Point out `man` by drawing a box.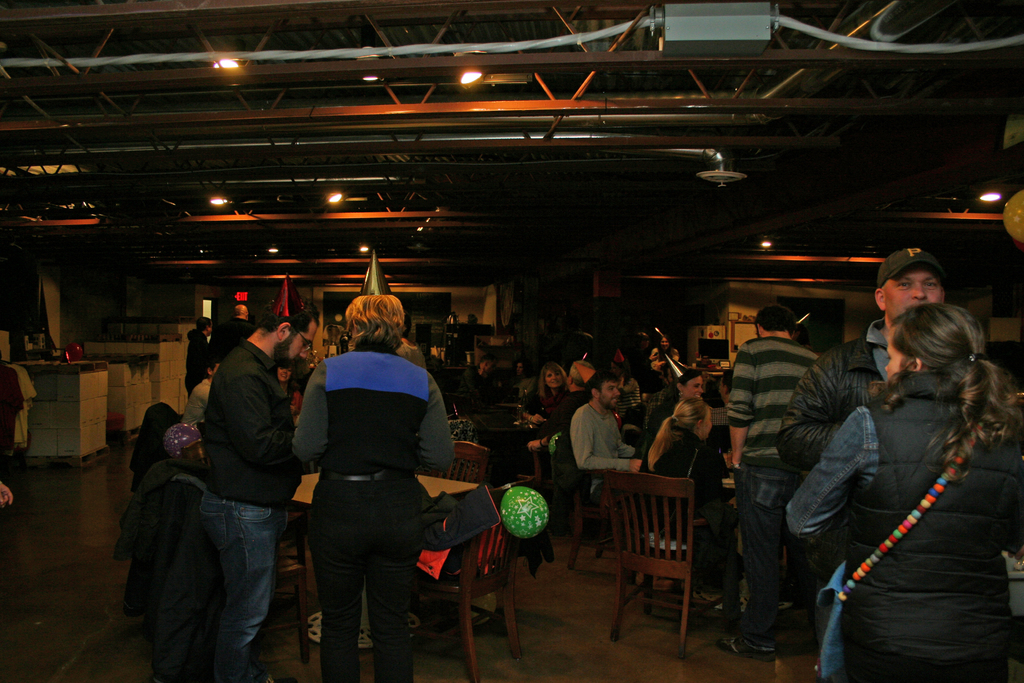
locate(0, 478, 15, 513).
